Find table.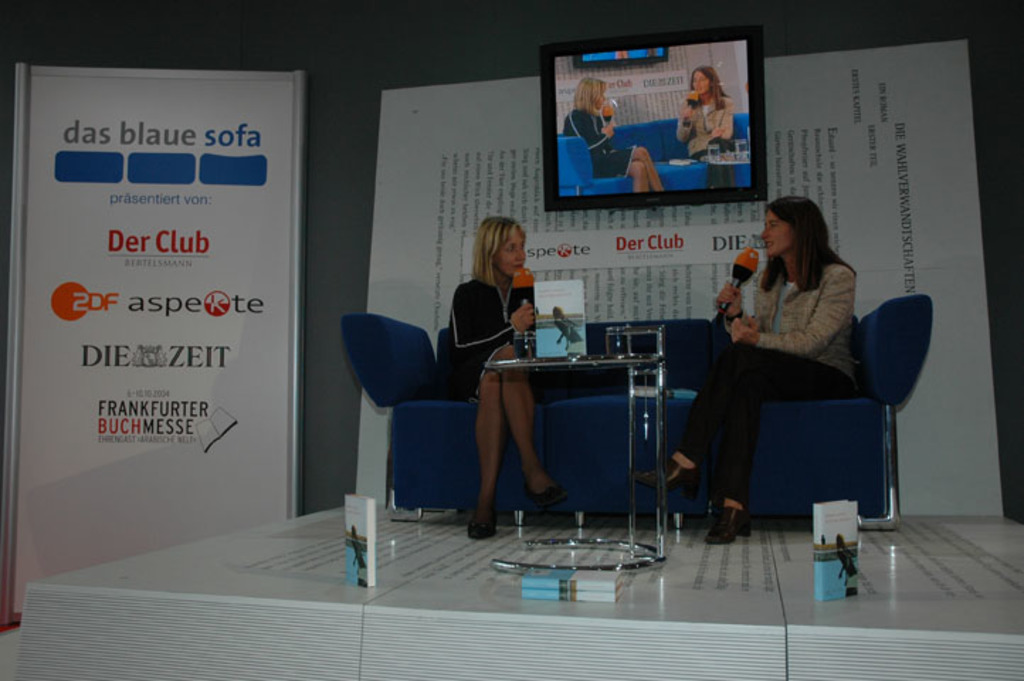
bbox=[452, 338, 702, 559].
